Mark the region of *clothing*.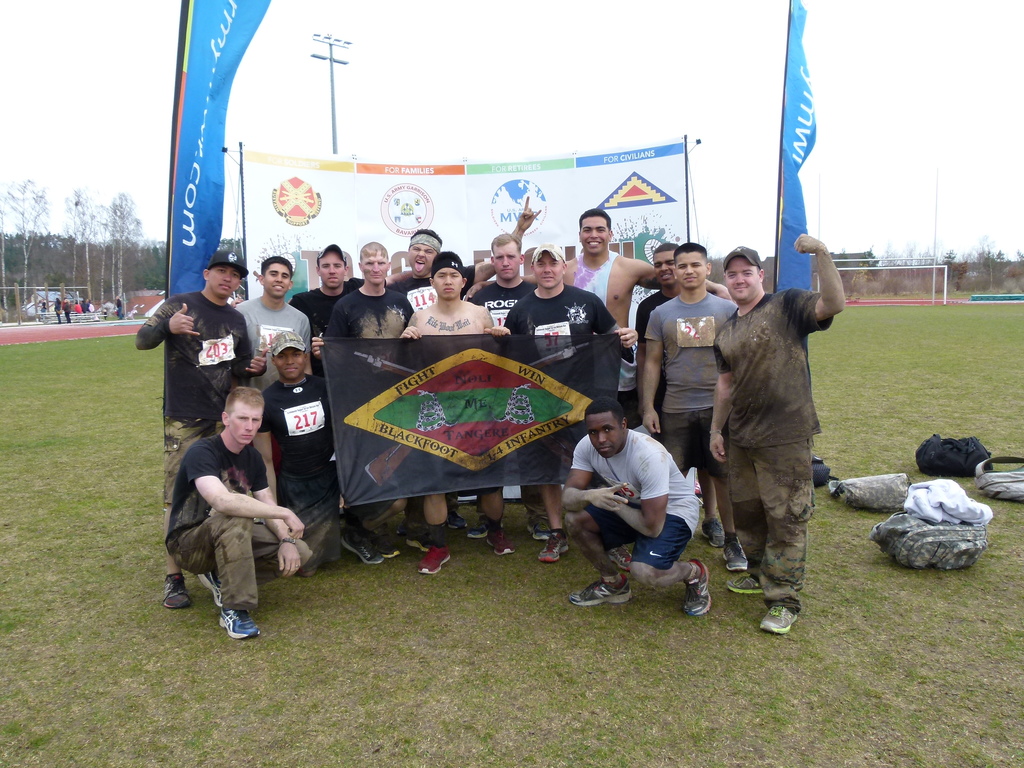
Region: (164,524,314,611).
